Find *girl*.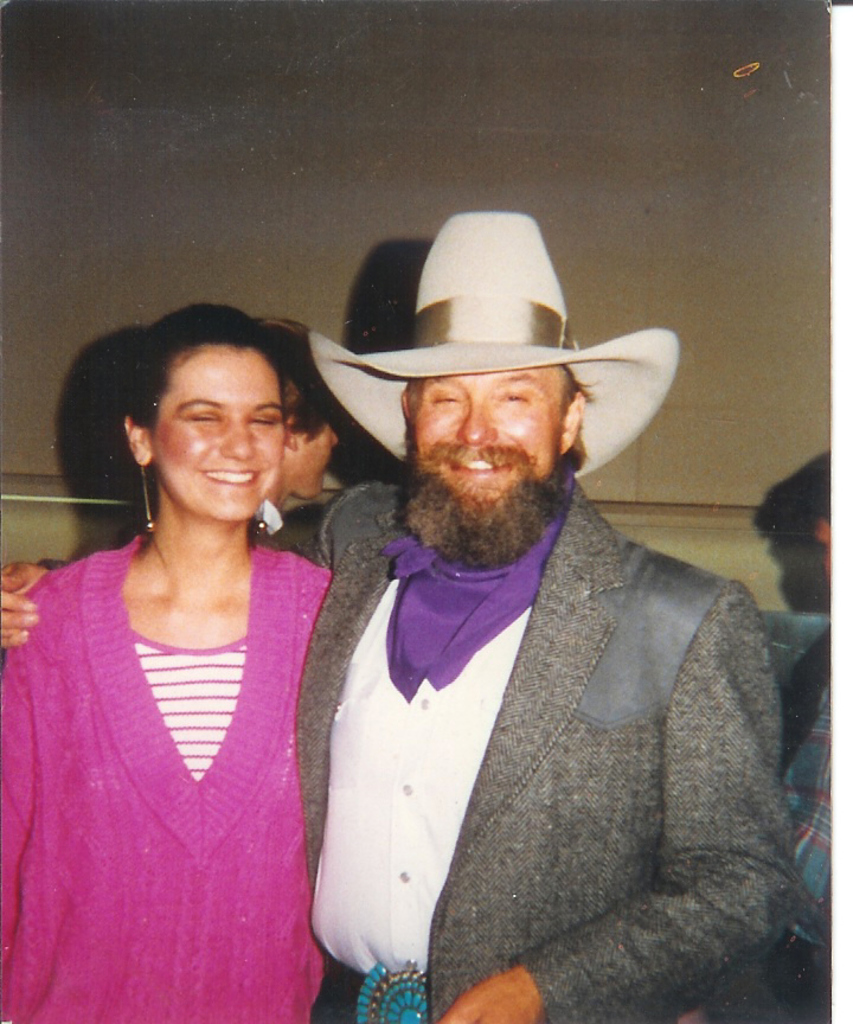
x1=0 y1=305 x2=334 y2=1023.
